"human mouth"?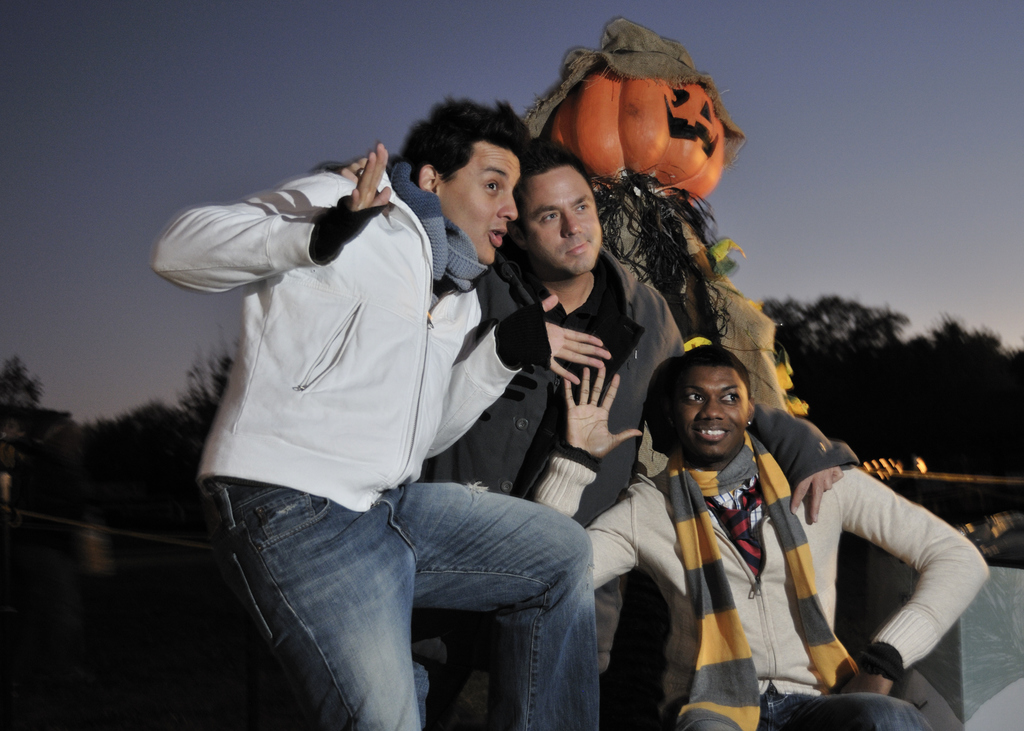
[left=566, top=237, right=593, bottom=255]
